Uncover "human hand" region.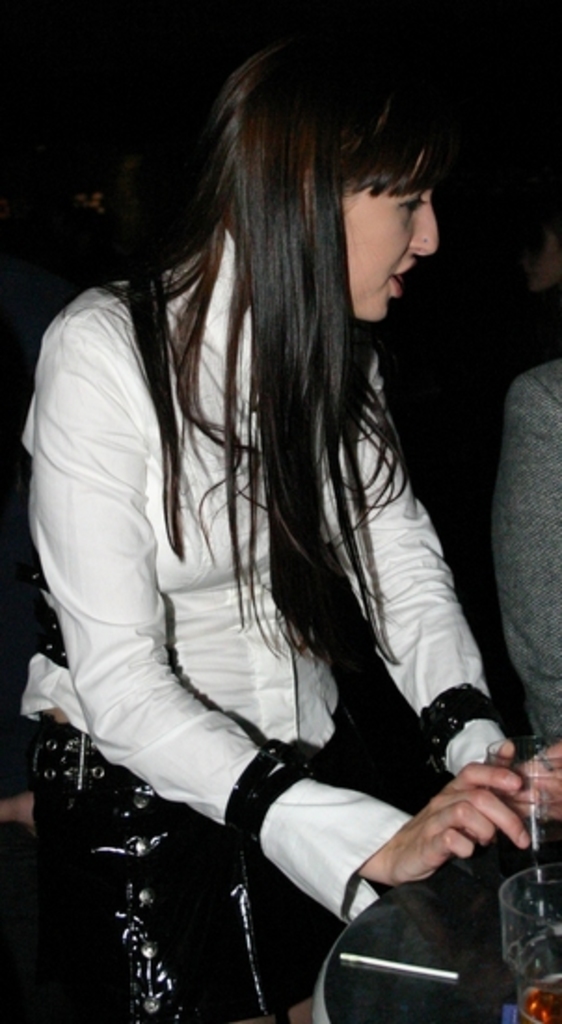
Uncovered: select_region(493, 737, 560, 823).
